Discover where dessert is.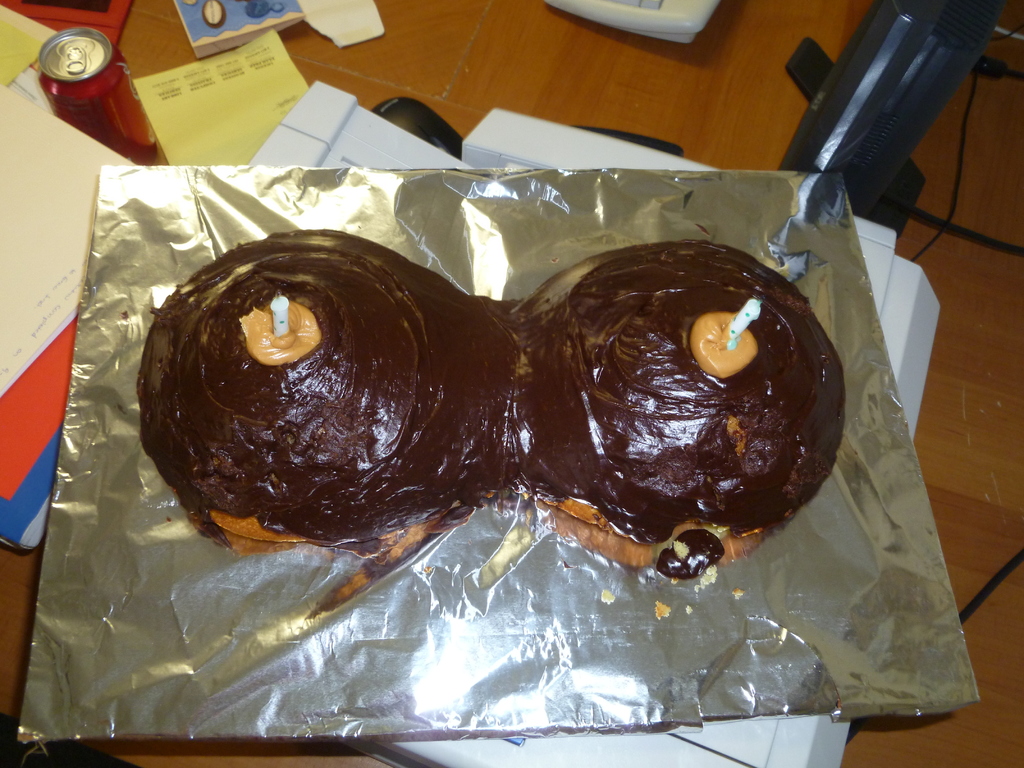
Discovered at bbox=(131, 220, 528, 554).
